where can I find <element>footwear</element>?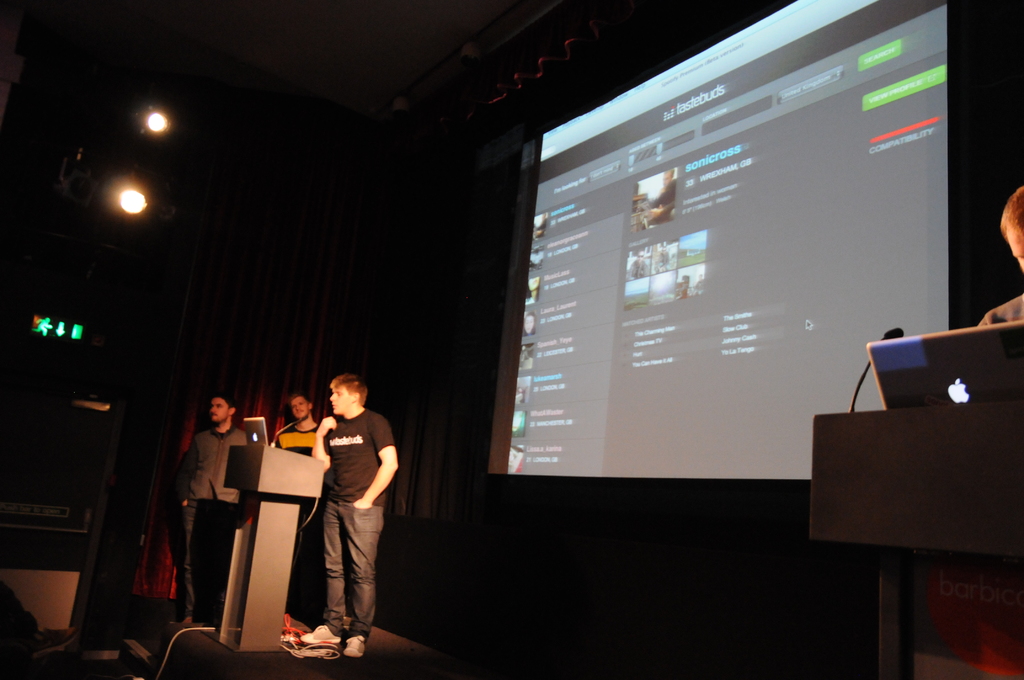
You can find it at box(298, 619, 345, 642).
